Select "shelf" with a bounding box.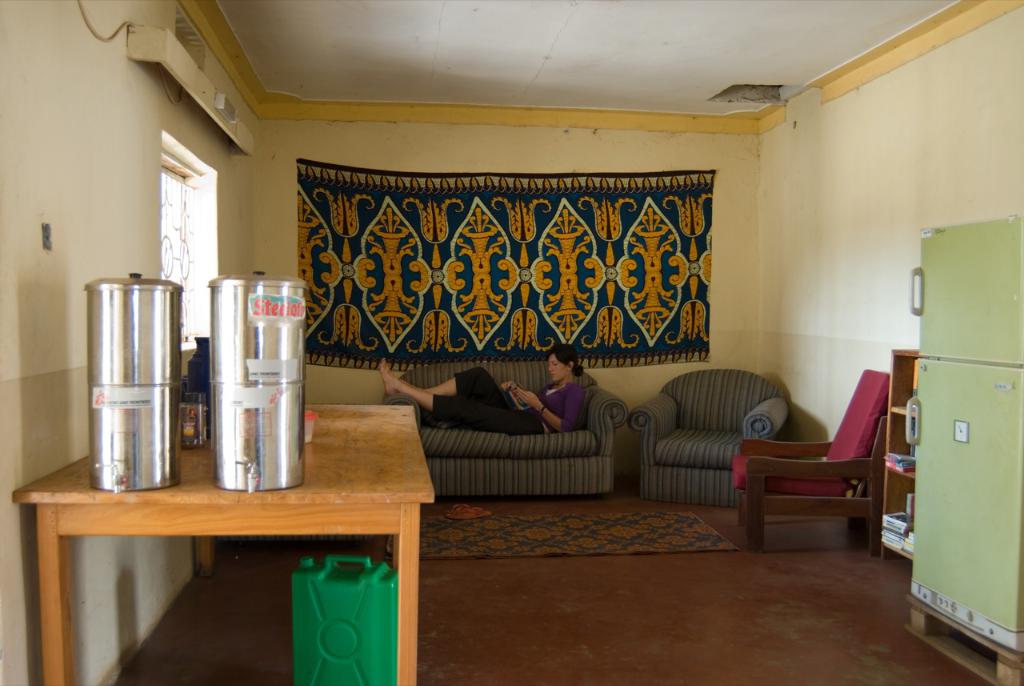
879:346:921:558.
